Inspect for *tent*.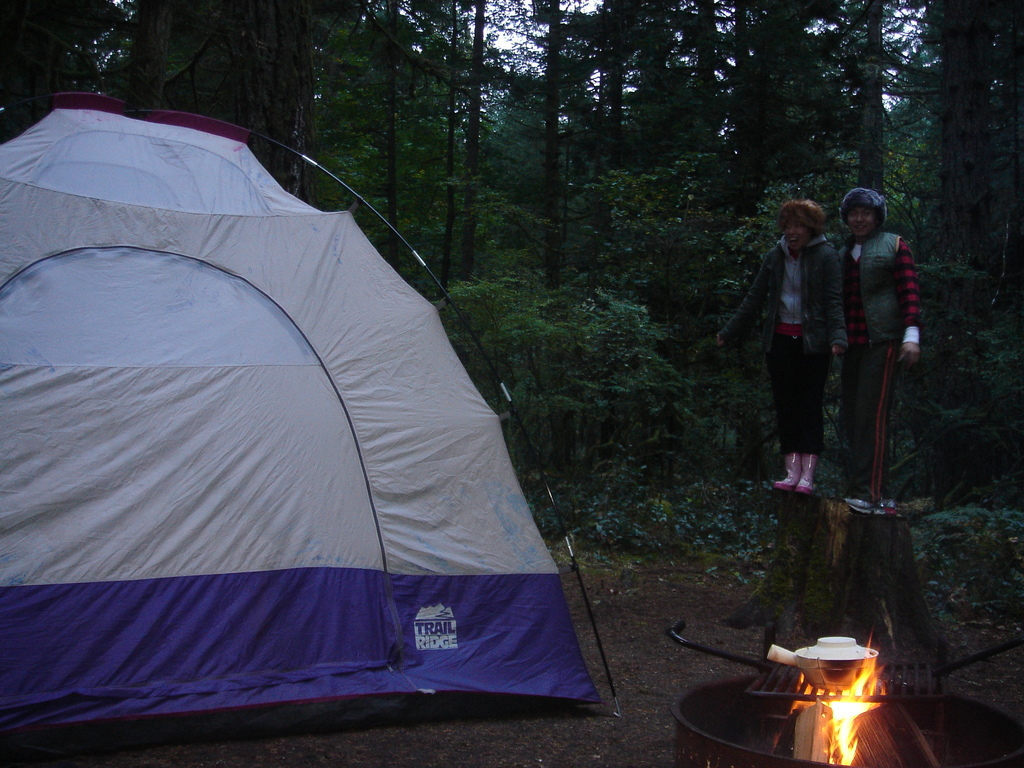
Inspection: box=[1, 86, 627, 724].
